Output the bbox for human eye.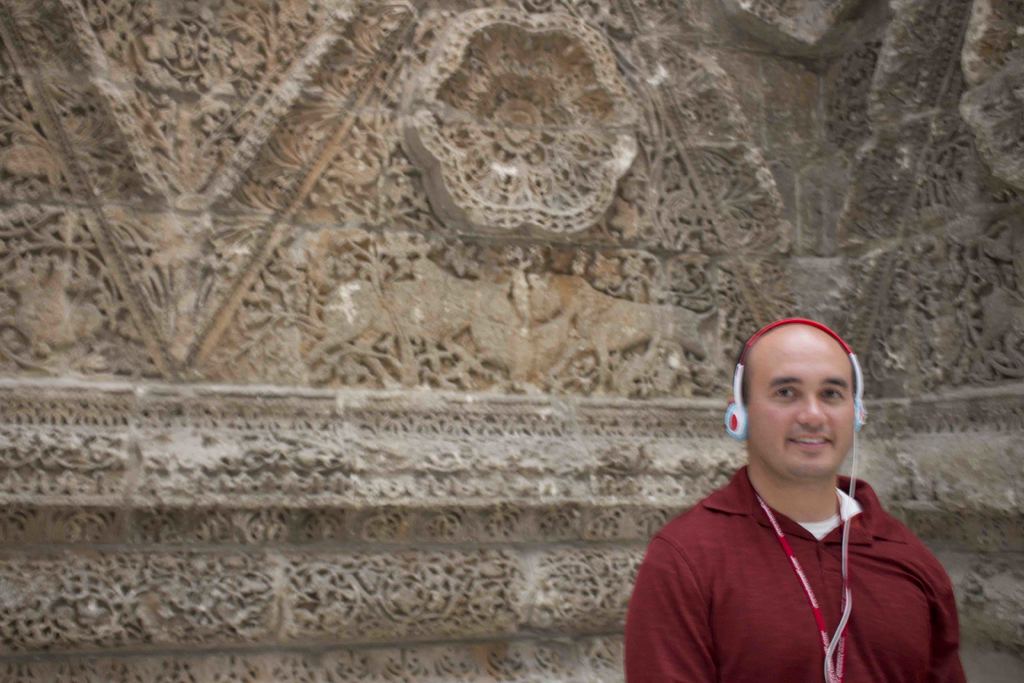
locate(773, 378, 803, 406).
